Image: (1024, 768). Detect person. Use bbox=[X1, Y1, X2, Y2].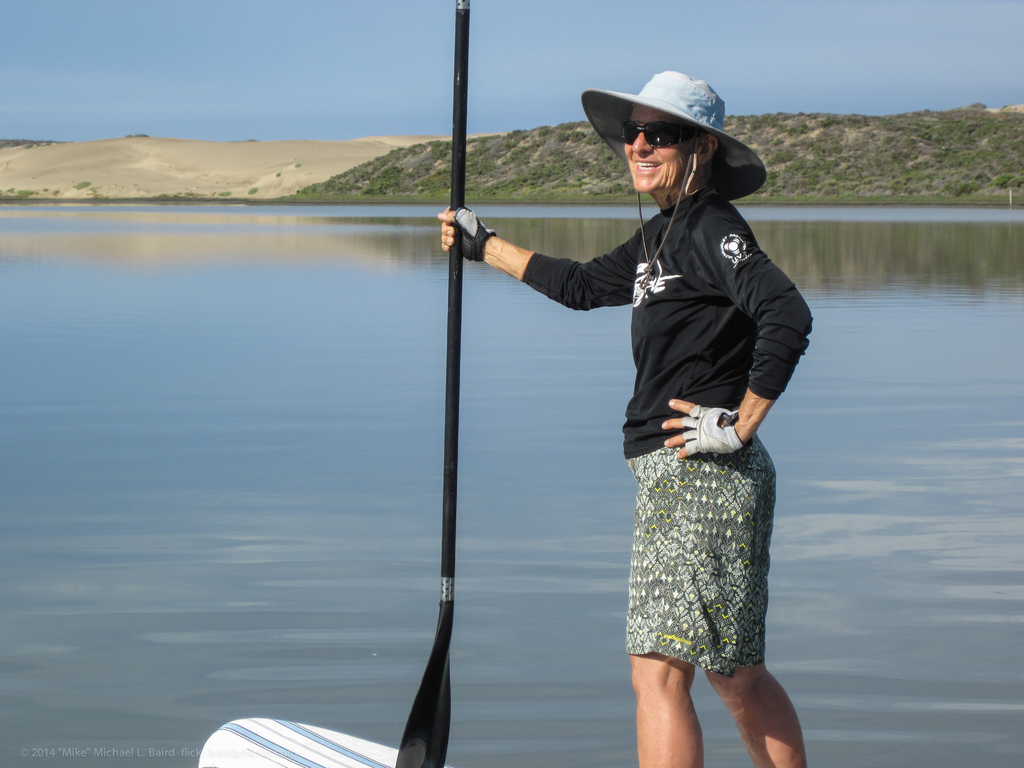
bbox=[438, 70, 807, 767].
